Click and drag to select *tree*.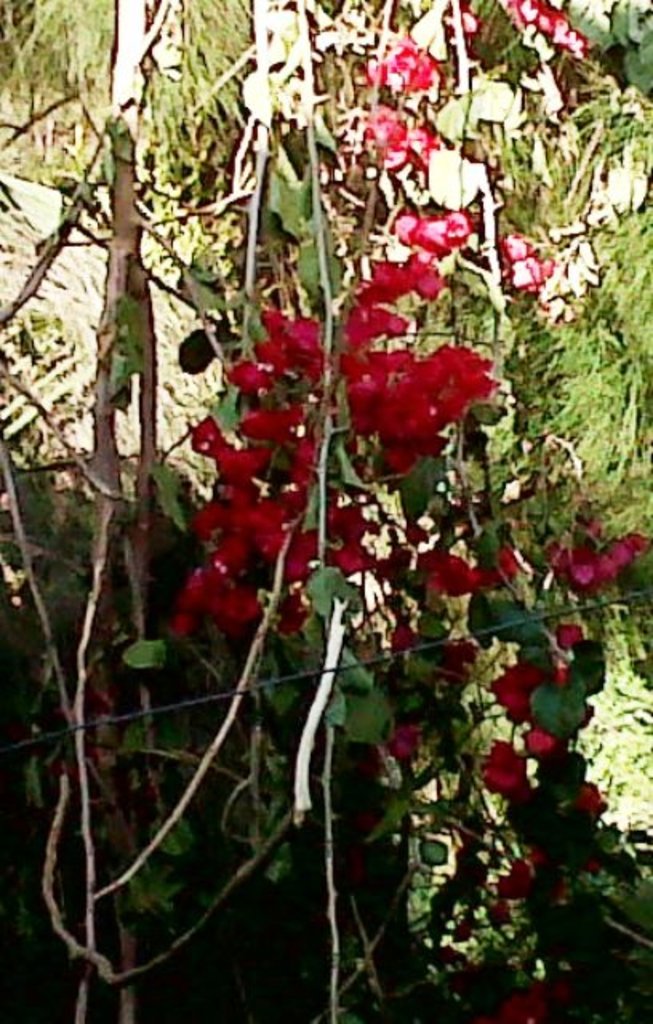
Selection: 0 0 651 1022.
